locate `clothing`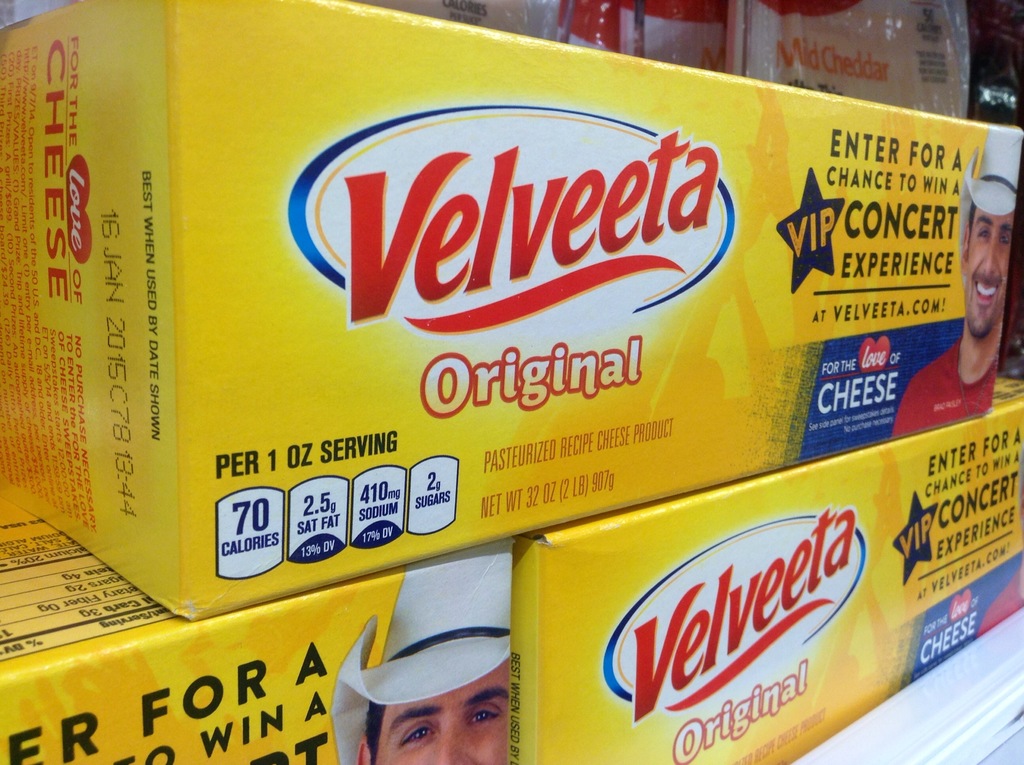
887/337/998/435
